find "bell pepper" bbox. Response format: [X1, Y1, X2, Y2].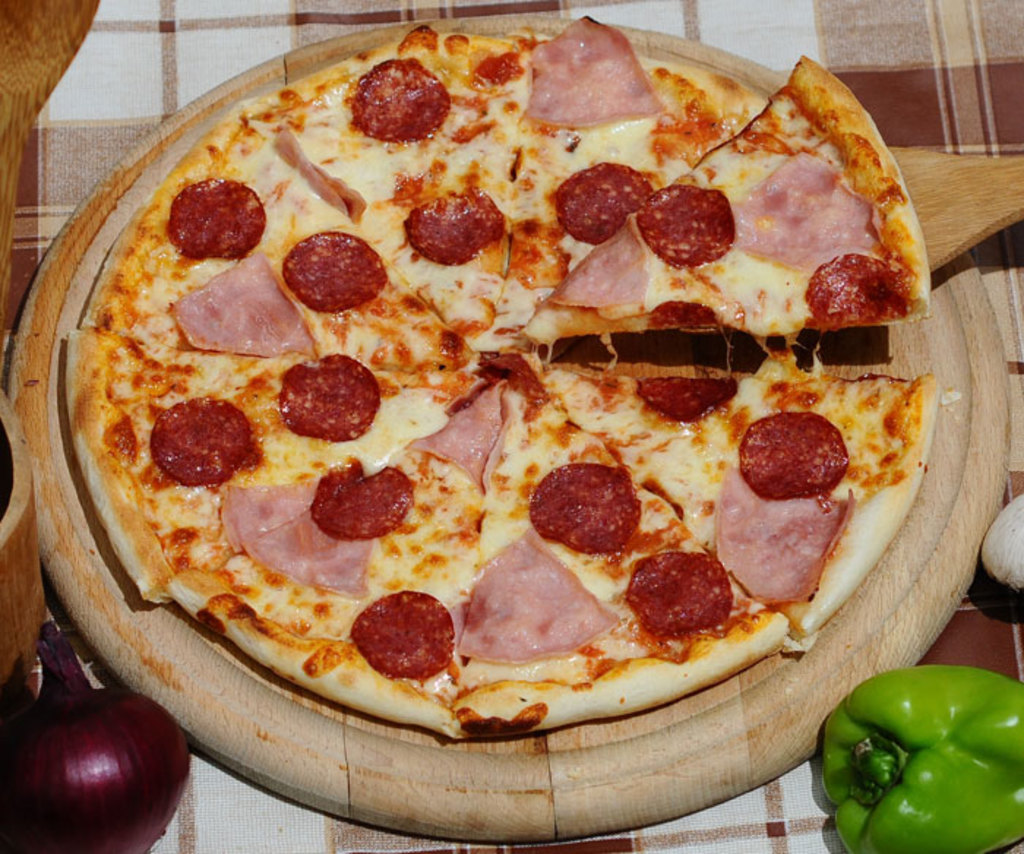
[821, 668, 1023, 853].
